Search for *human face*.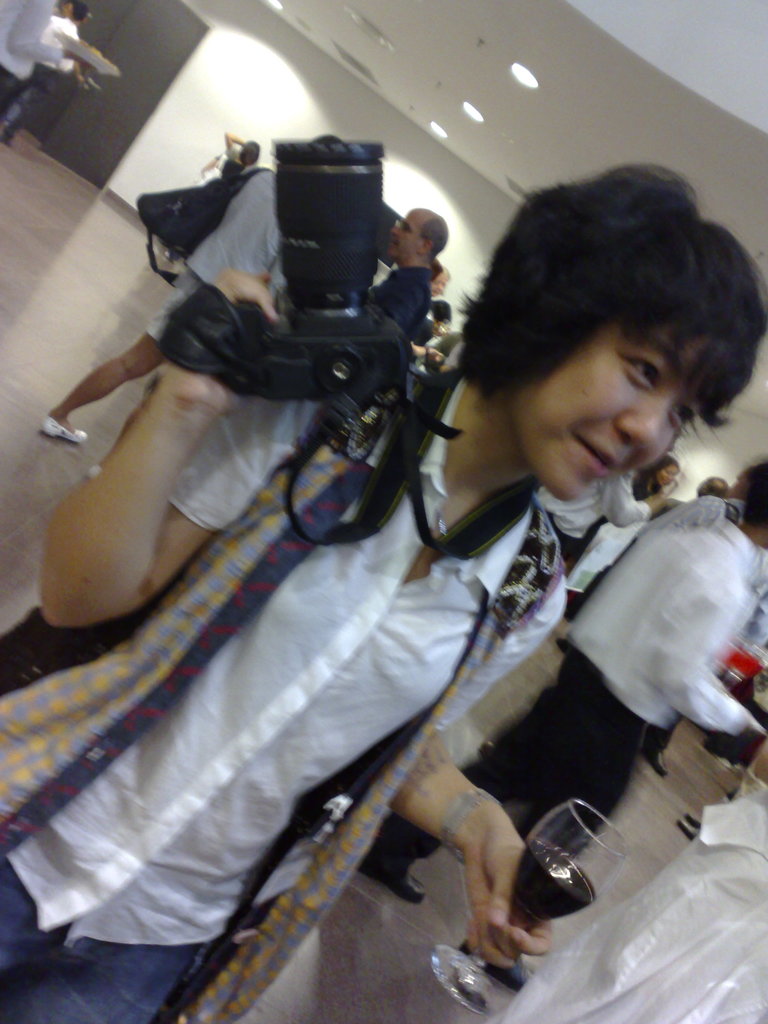
Found at region(386, 205, 419, 252).
